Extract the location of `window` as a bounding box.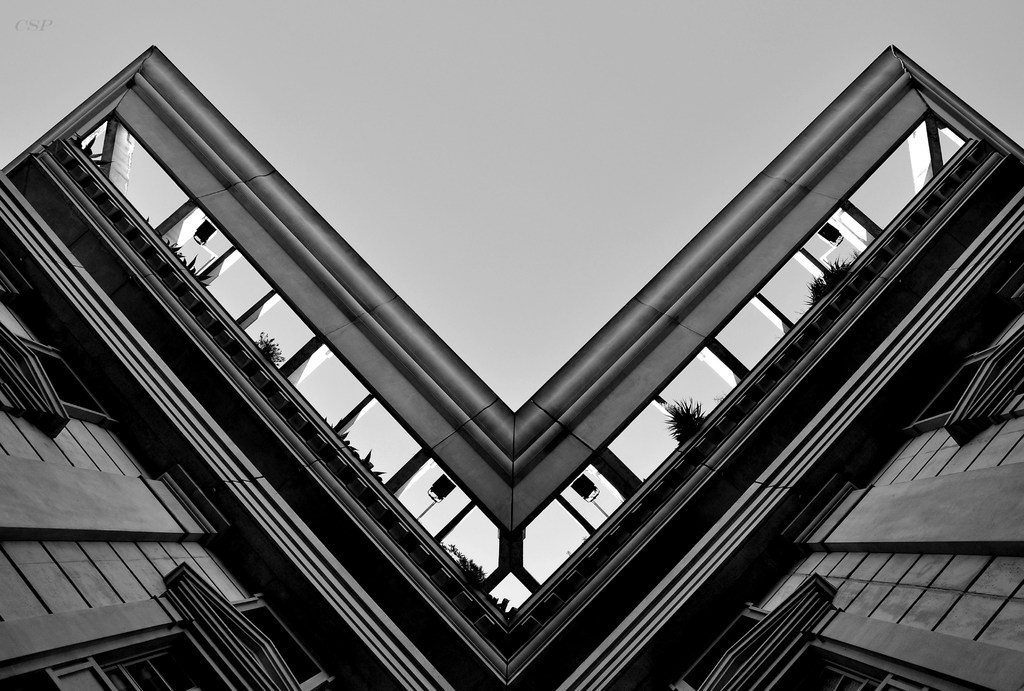
region(158, 204, 237, 274).
